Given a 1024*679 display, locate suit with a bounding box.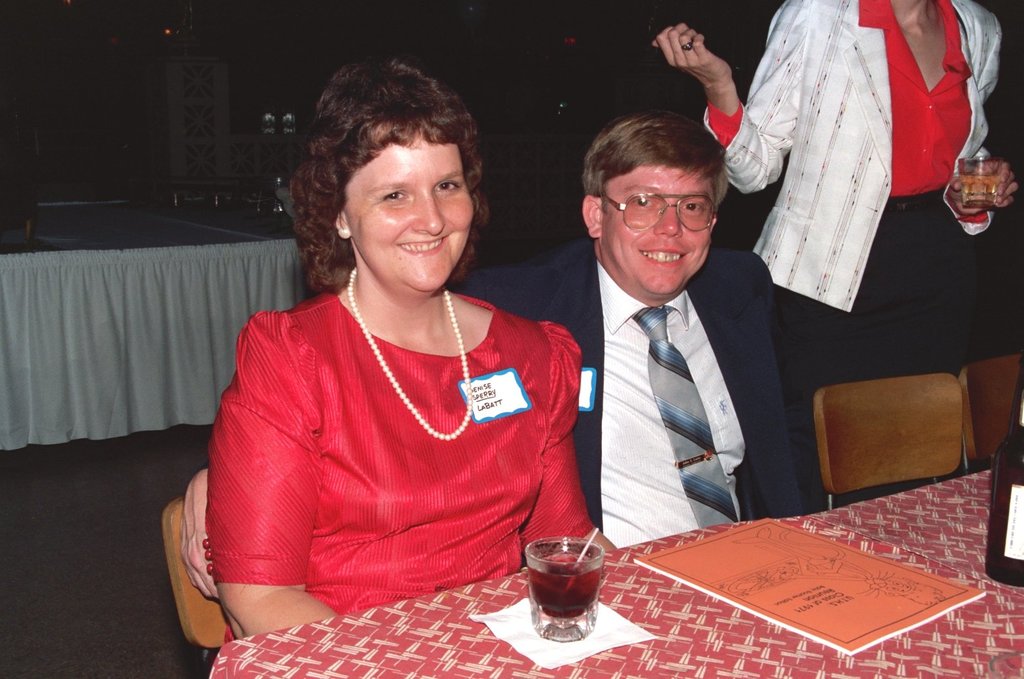
Located: bbox=(557, 176, 823, 560).
